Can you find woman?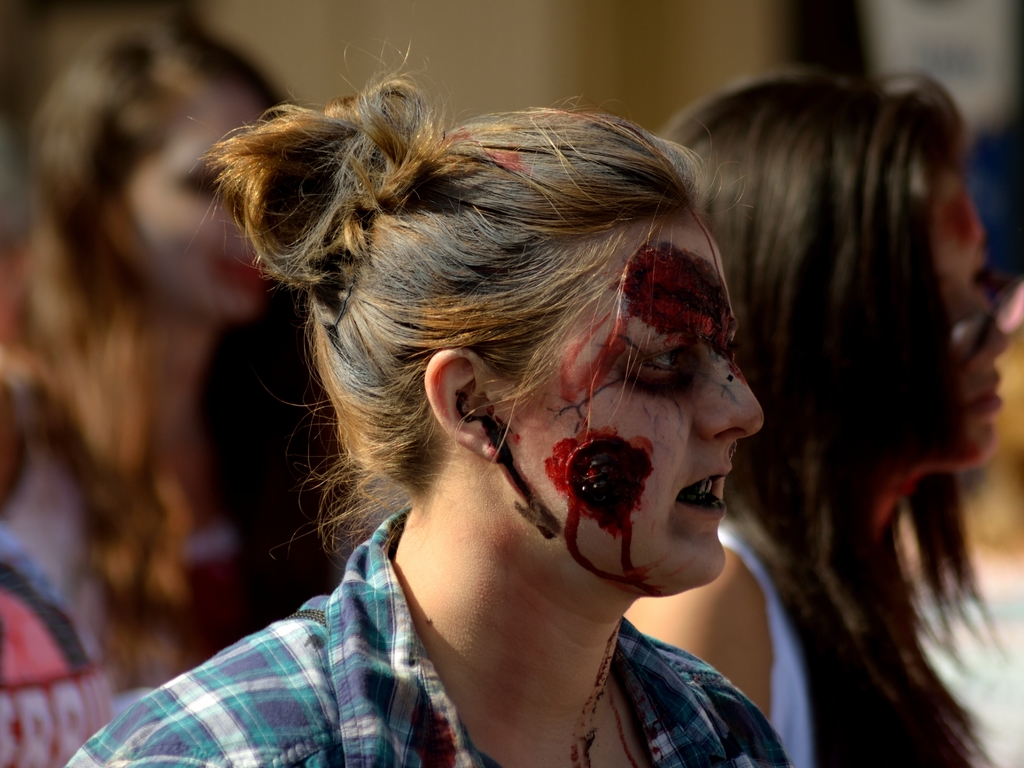
Yes, bounding box: x1=0, y1=0, x2=370, y2=711.
